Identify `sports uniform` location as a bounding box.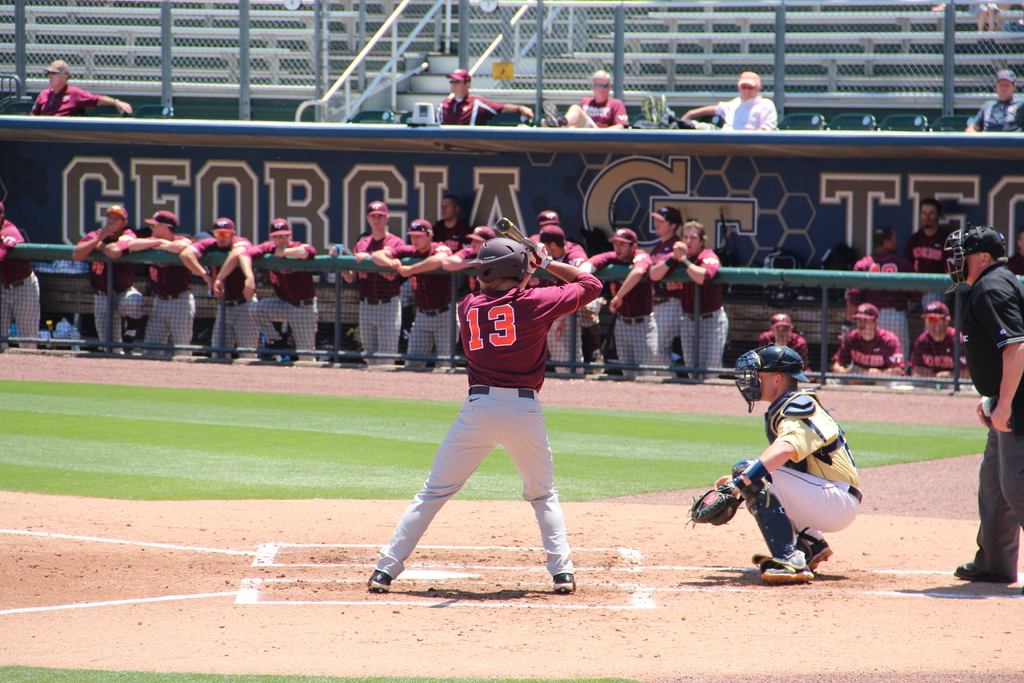
box(193, 229, 260, 348).
